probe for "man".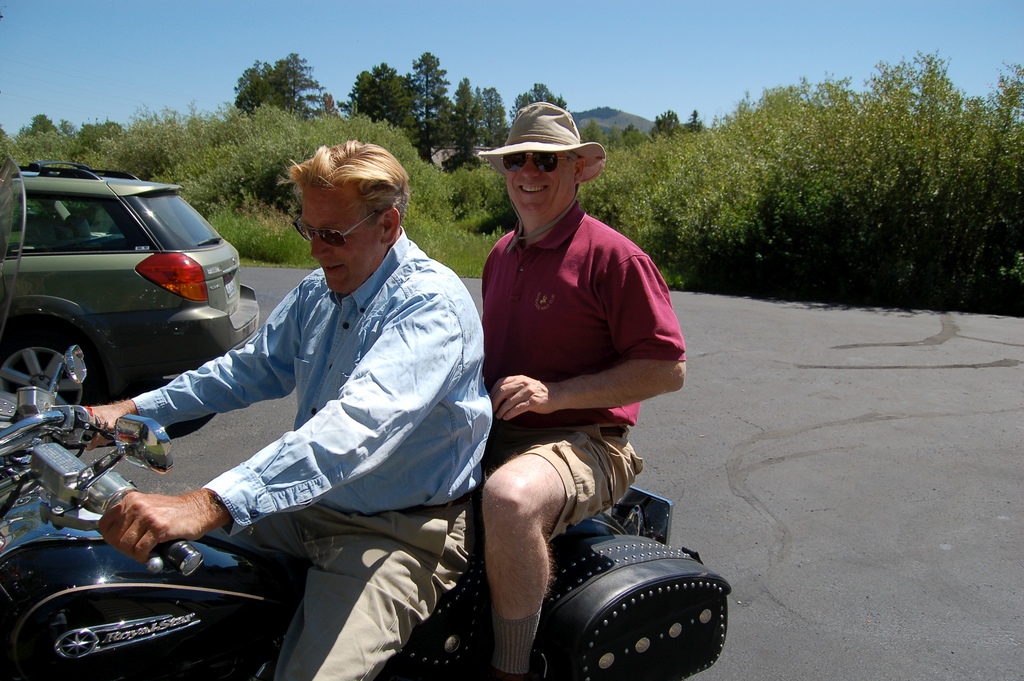
Probe result: 82/140/484/680.
